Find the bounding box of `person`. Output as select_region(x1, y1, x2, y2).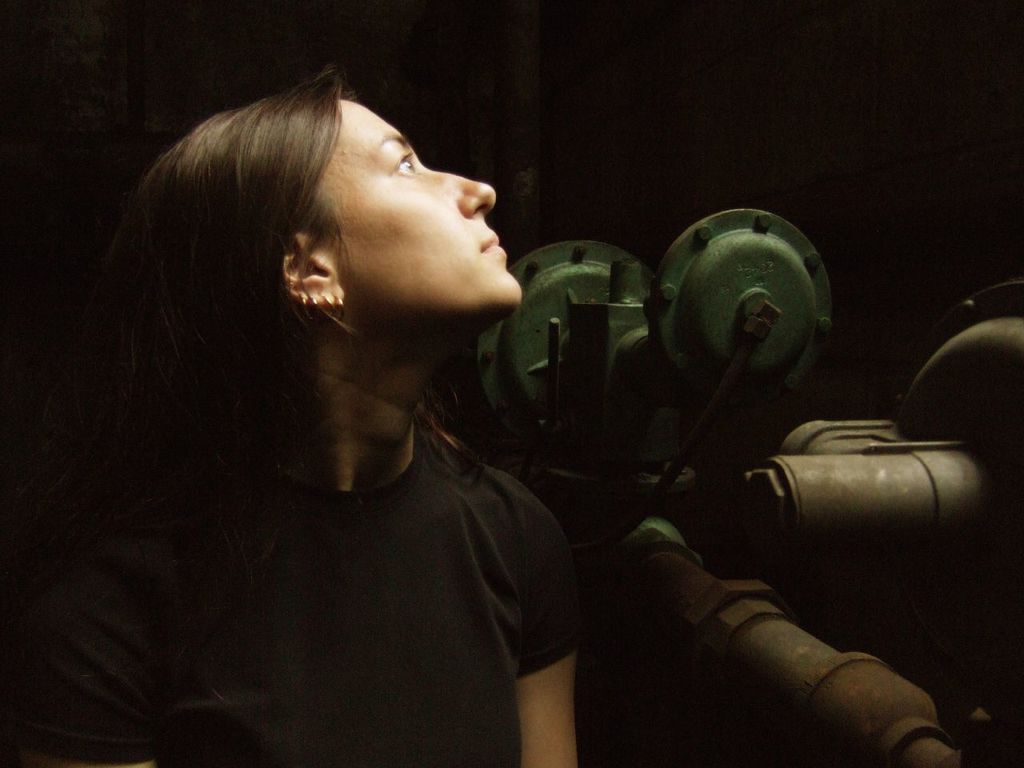
select_region(64, 68, 754, 767).
